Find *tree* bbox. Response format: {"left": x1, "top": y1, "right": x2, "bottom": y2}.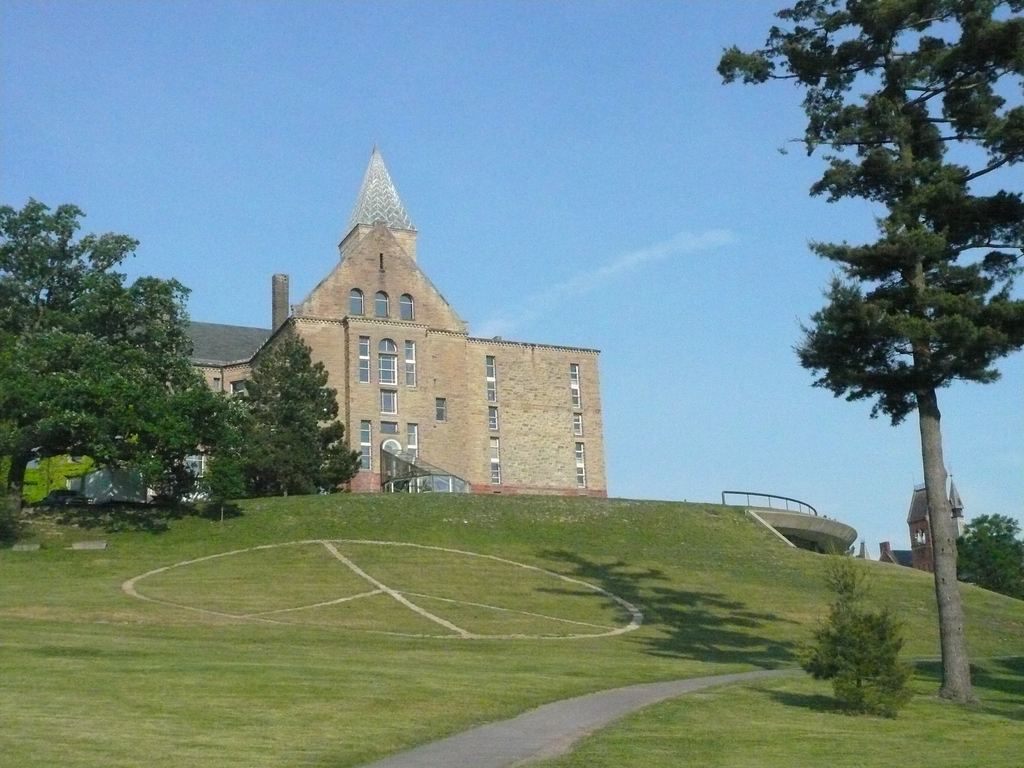
{"left": 196, "top": 387, "right": 248, "bottom": 512}.
